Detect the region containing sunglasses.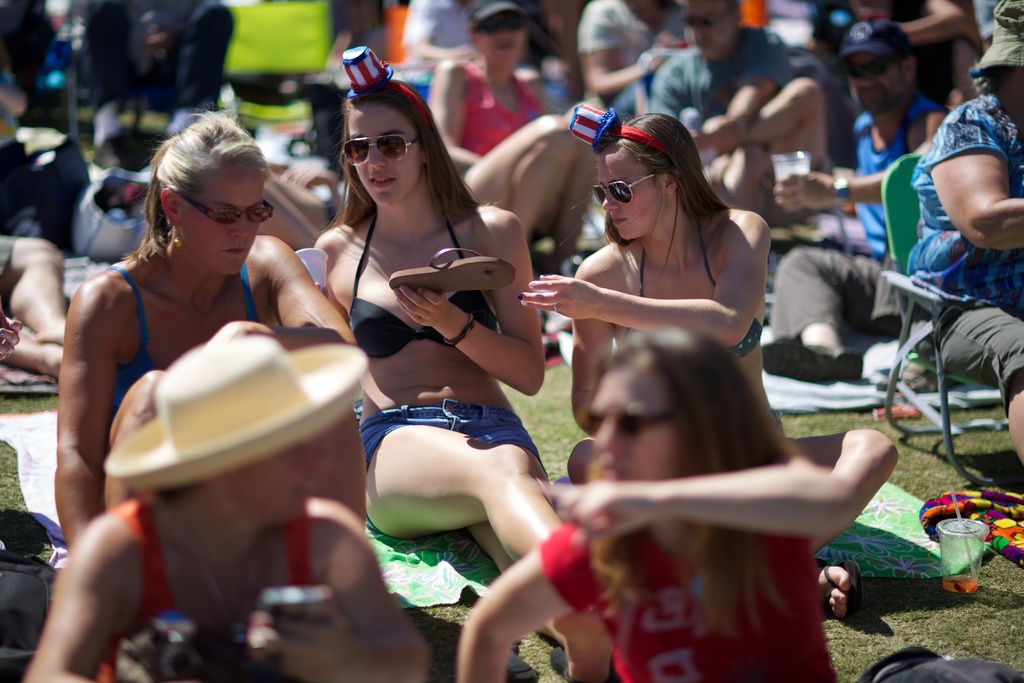
detection(584, 400, 675, 440).
